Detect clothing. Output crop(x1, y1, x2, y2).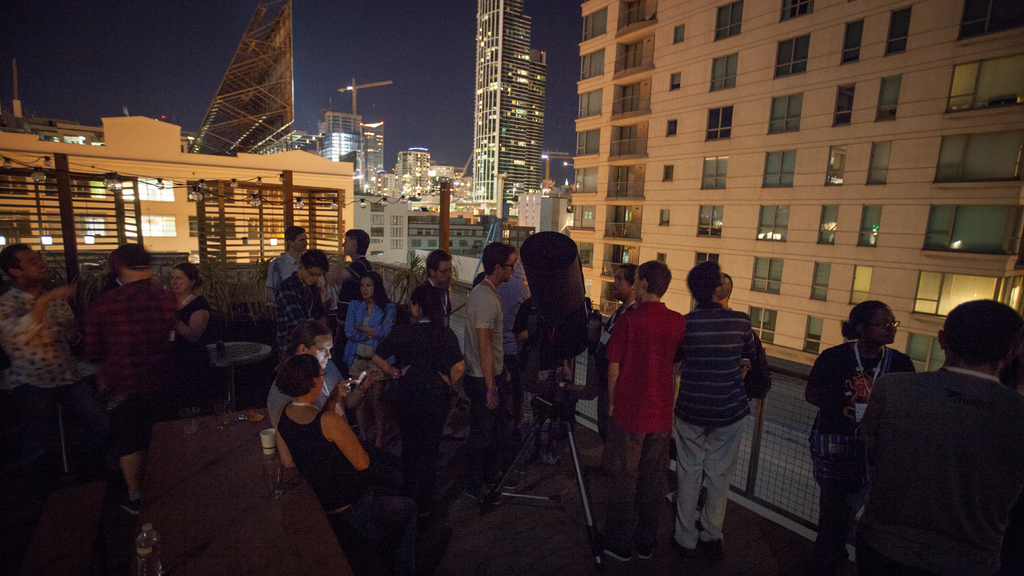
crop(376, 316, 461, 513).
